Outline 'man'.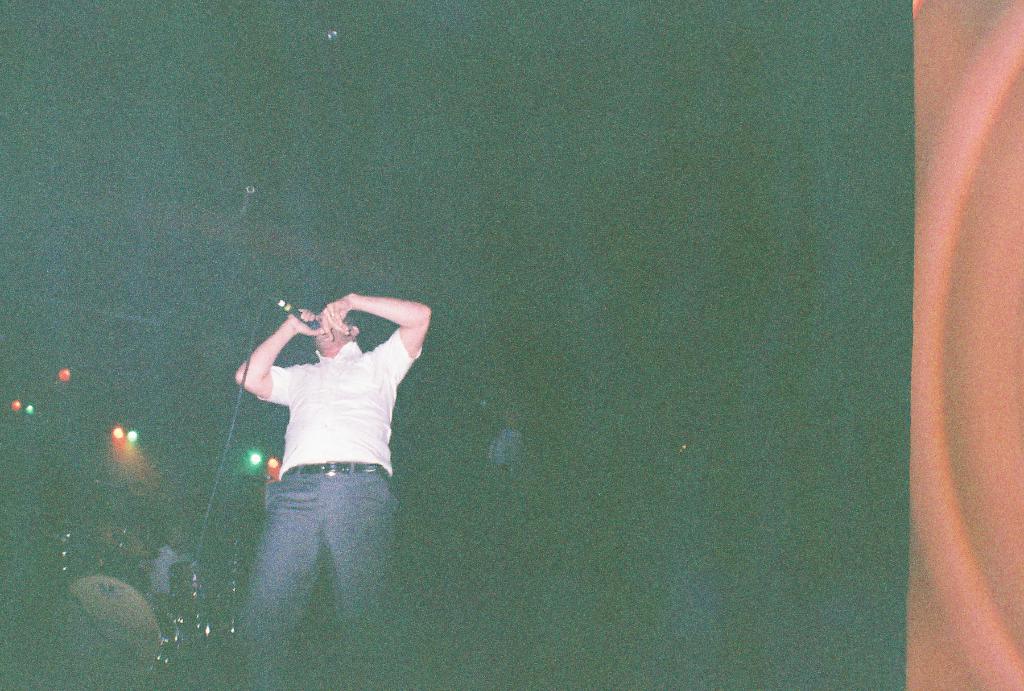
Outline: <region>225, 255, 440, 608</region>.
